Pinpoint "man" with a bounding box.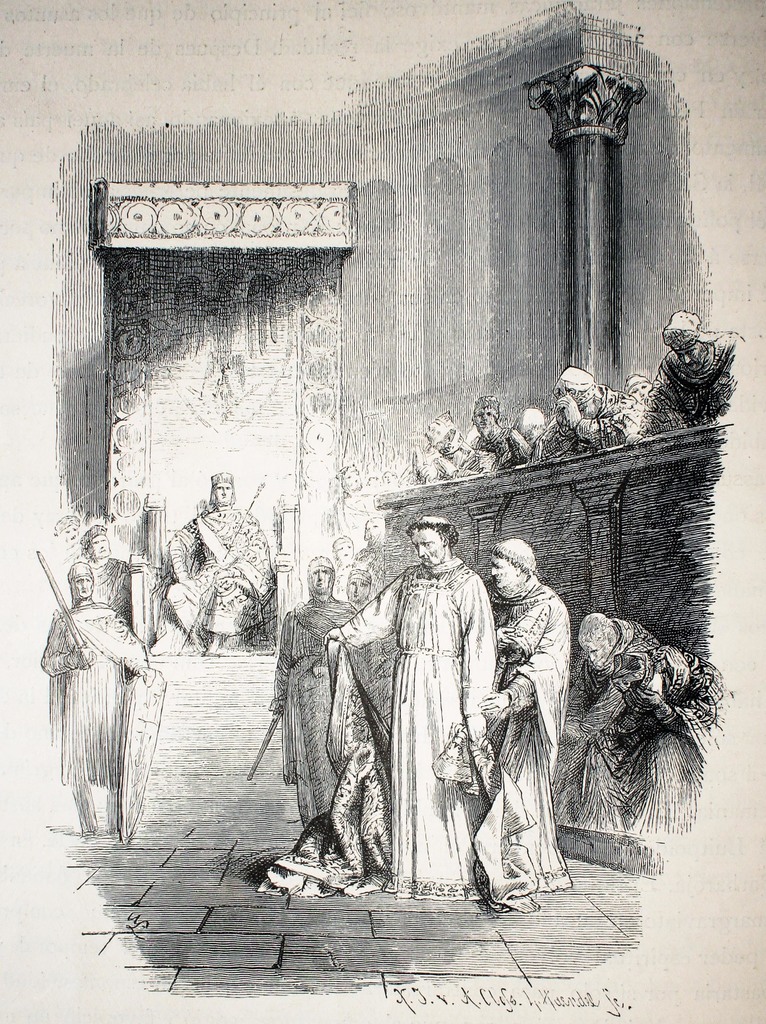
[270, 554, 356, 829].
